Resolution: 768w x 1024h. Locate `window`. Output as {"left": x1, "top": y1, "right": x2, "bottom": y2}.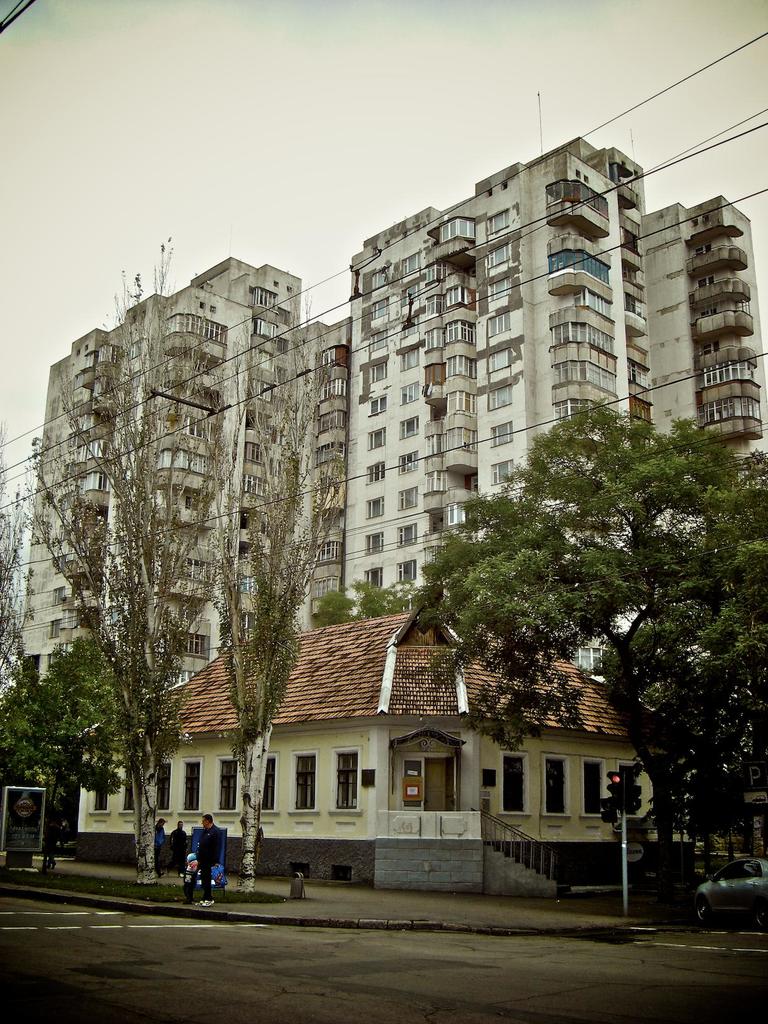
{"left": 222, "top": 765, "right": 243, "bottom": 813}.
